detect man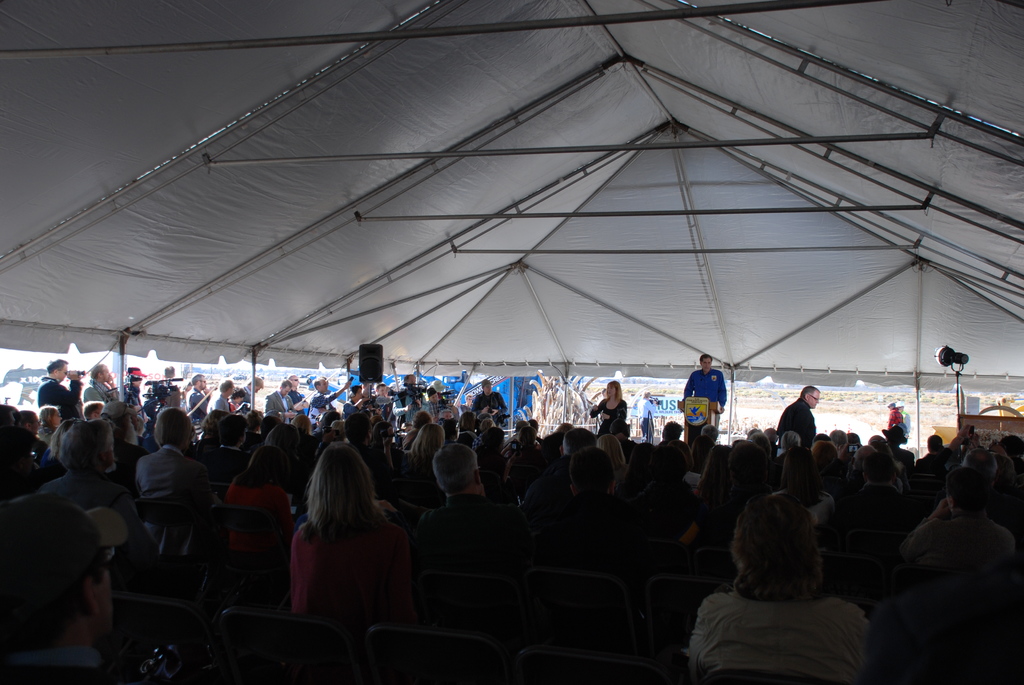
region(387, 377, 442, 428)
